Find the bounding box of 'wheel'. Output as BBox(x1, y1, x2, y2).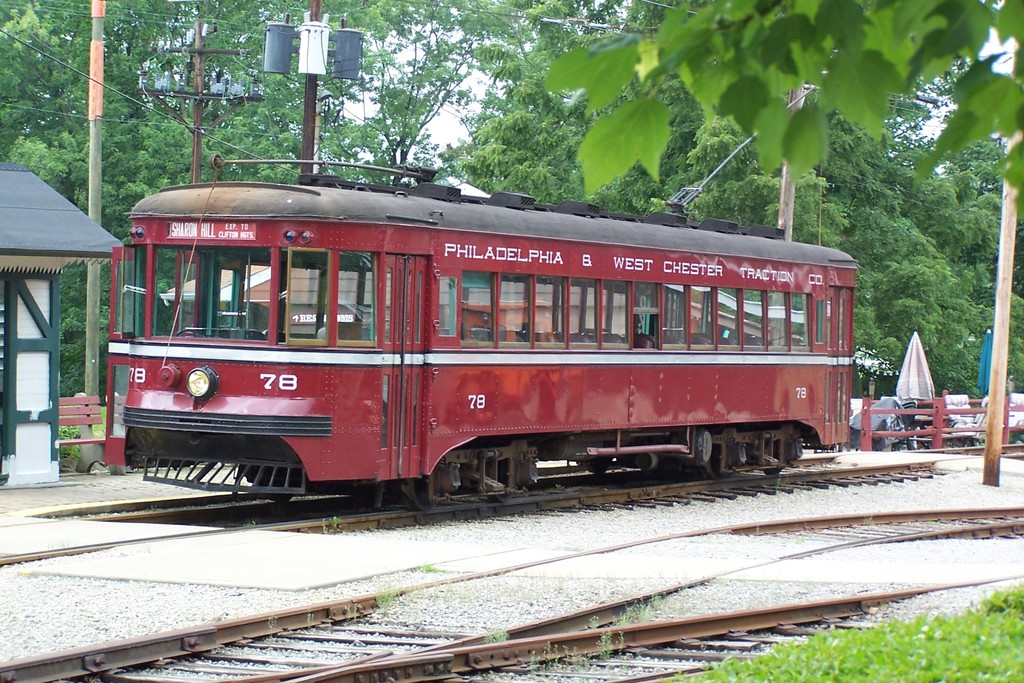
BBox(765, 442, 786, 477).
